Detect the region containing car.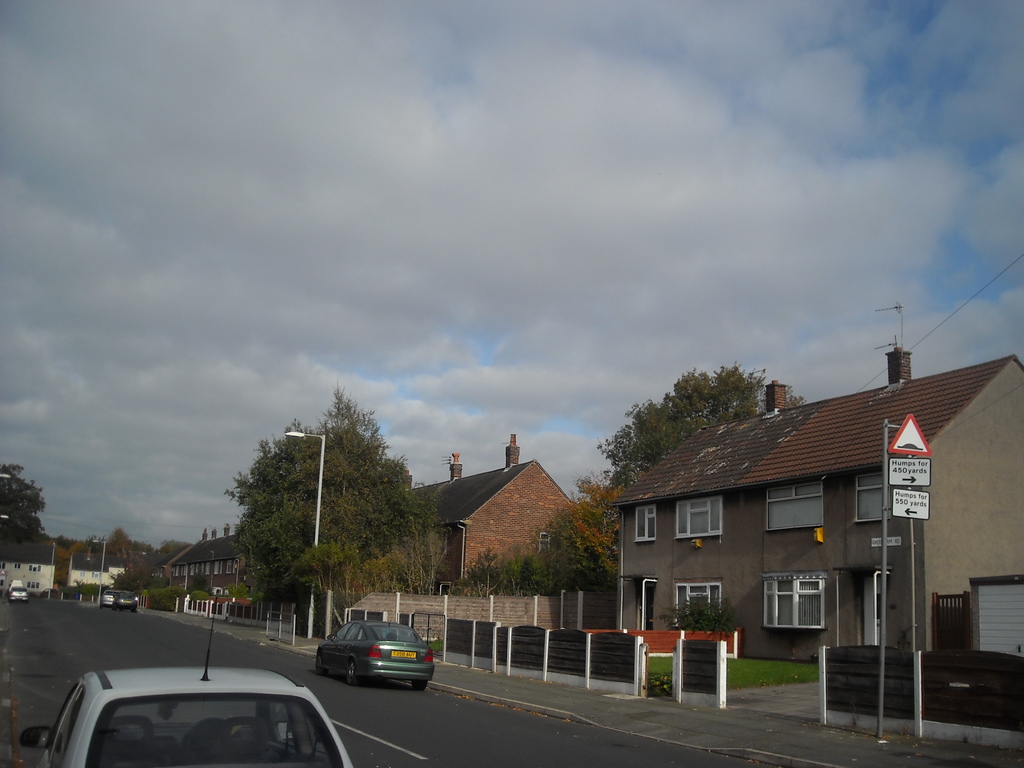
18:598:356:767.
